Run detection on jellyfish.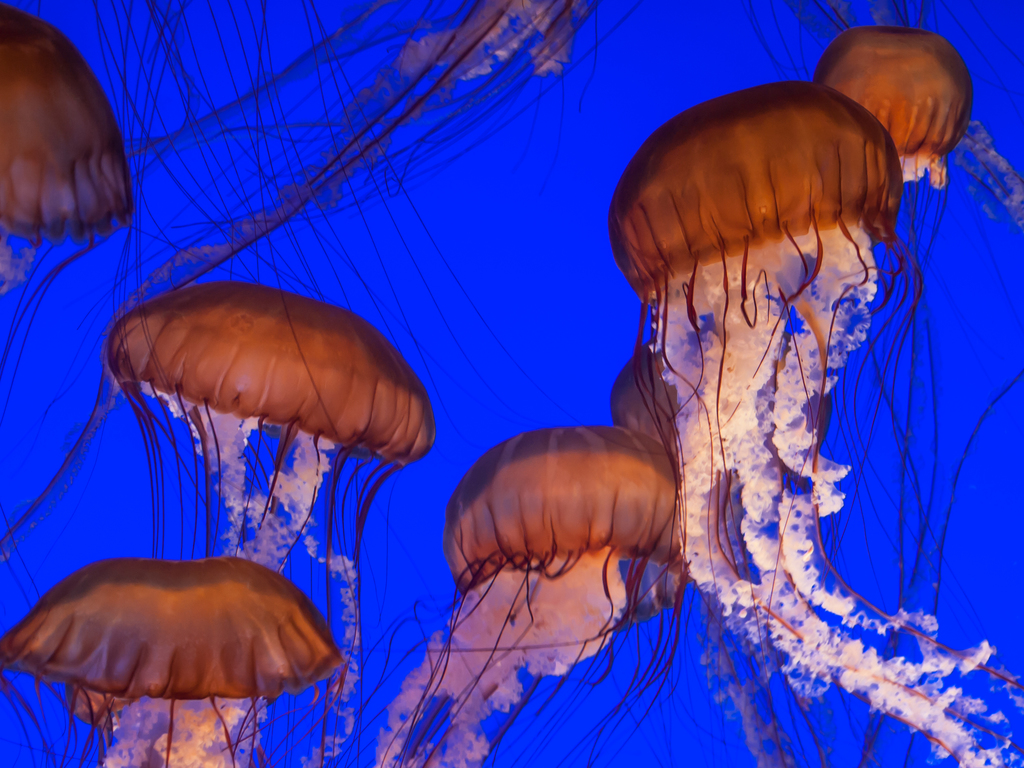
Result: region(604, 76, 1023, 767).
